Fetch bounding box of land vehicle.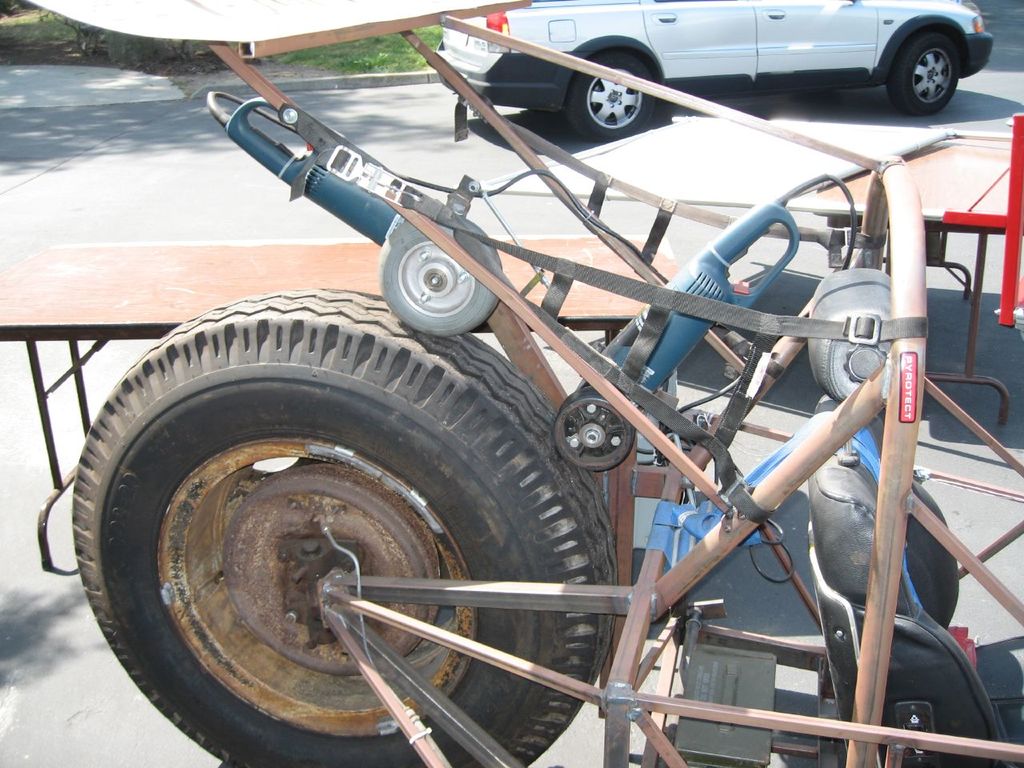
Bbox: <bbox>426, 0, 994, 143</bbox>.
